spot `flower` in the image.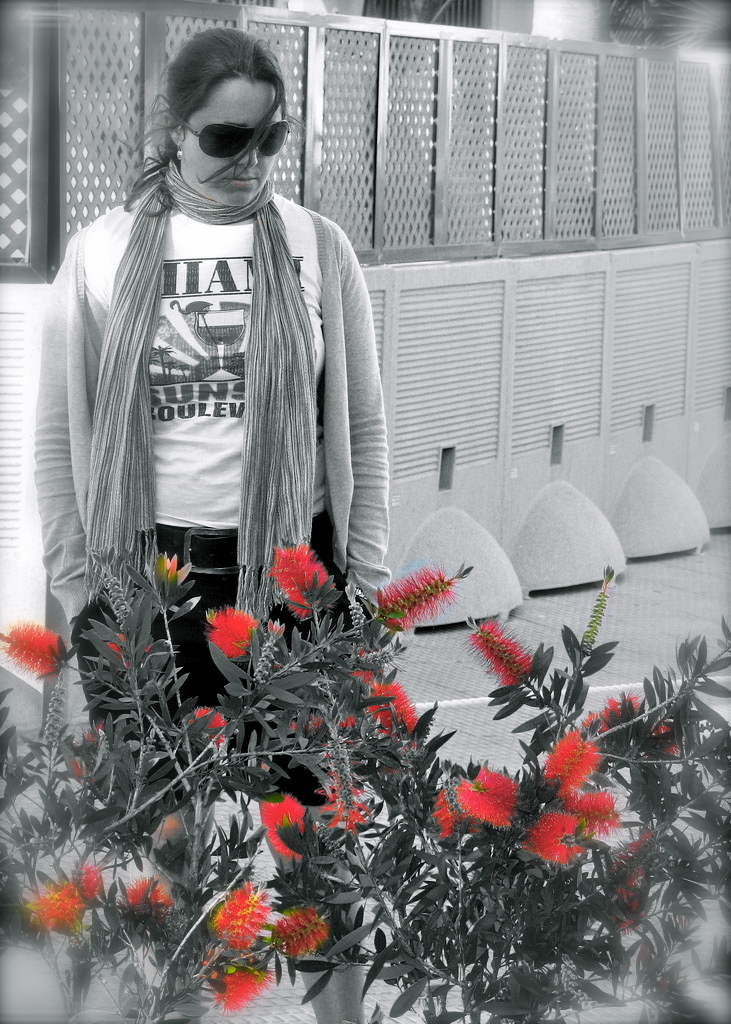
`flower` found at (x1=370, y1=687, x2=425, y2=735).
